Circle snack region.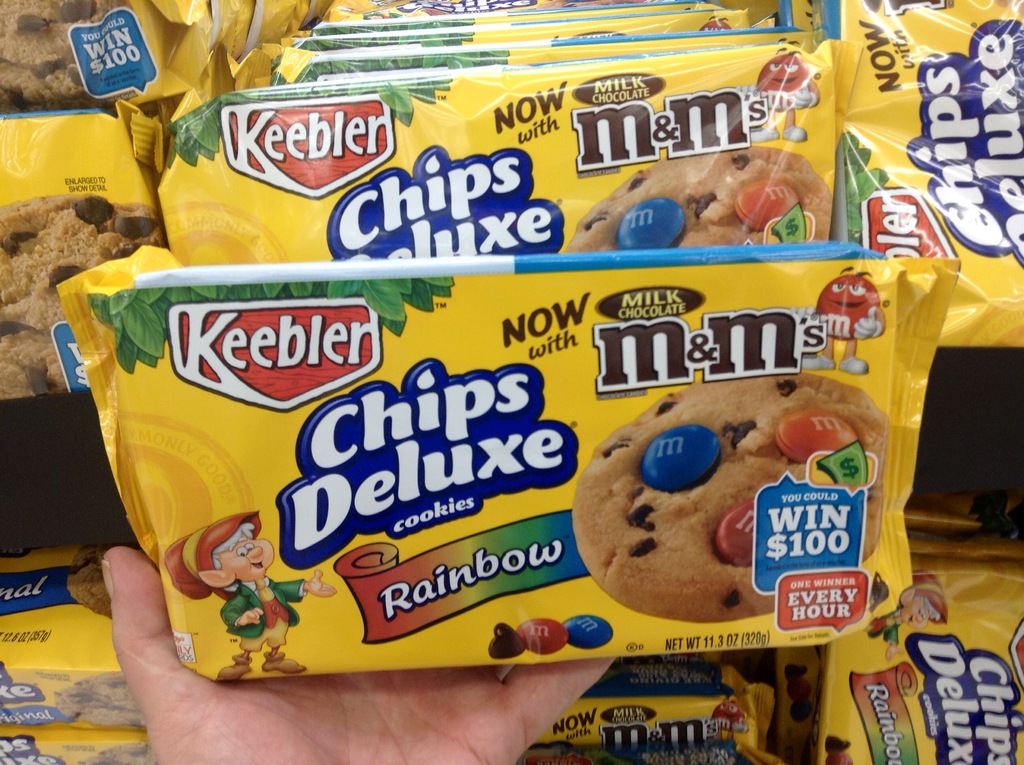
Region: bbox=[572, 371, 892, 624].
